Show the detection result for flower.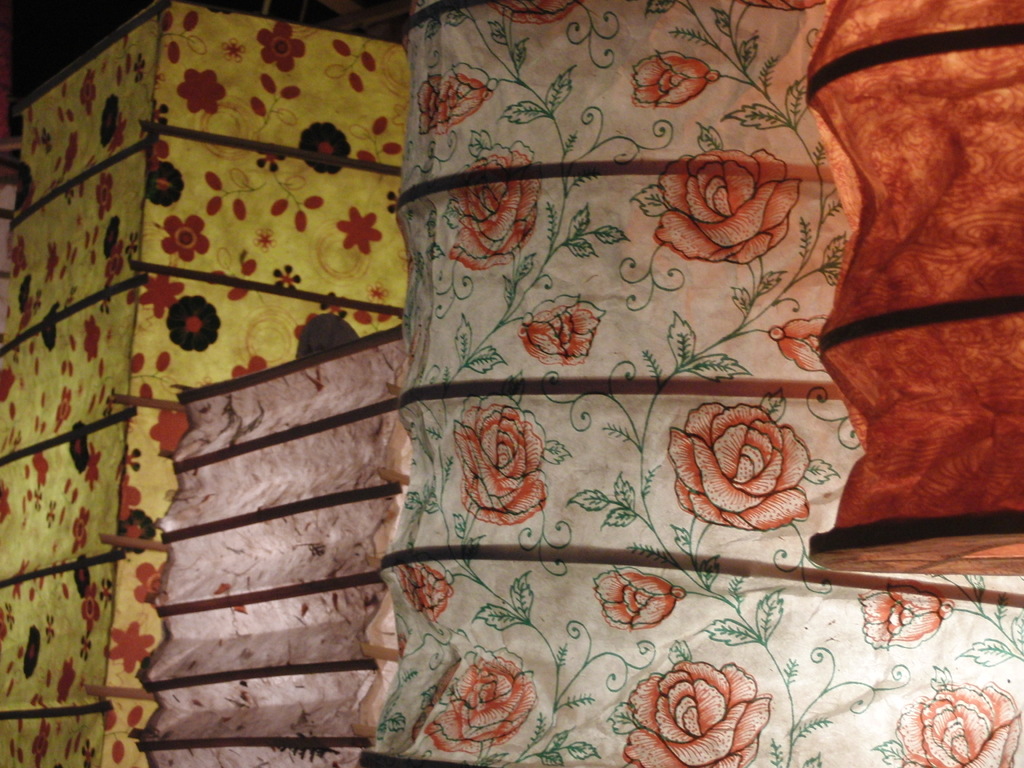
[x1=97, y1=94, x2=123, y2=145].
